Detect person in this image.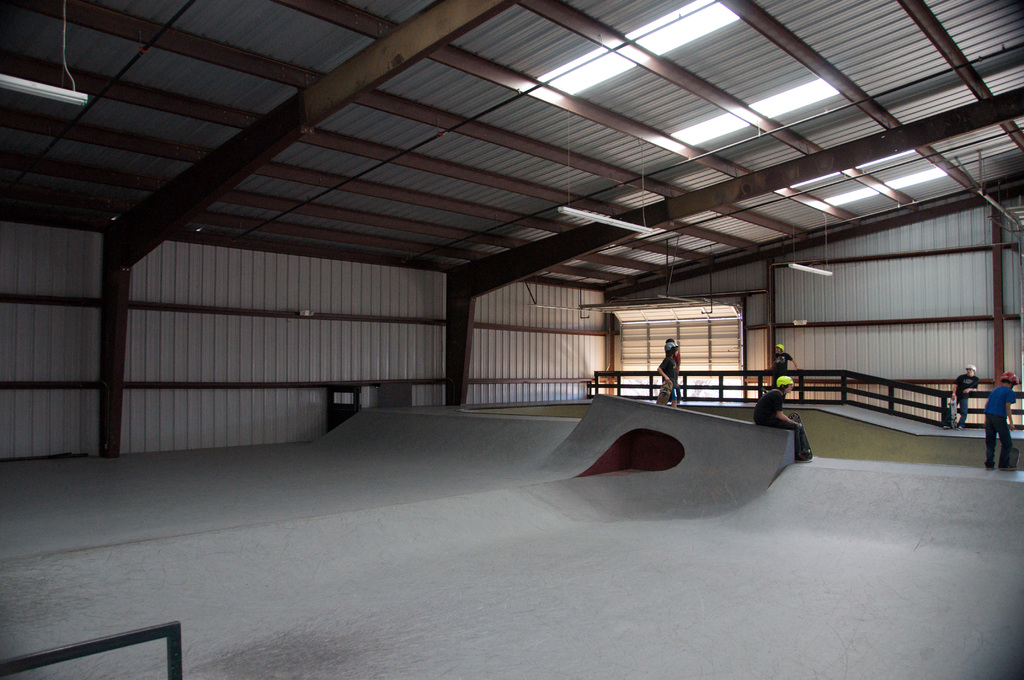
Detection: 942 363 977 430.
